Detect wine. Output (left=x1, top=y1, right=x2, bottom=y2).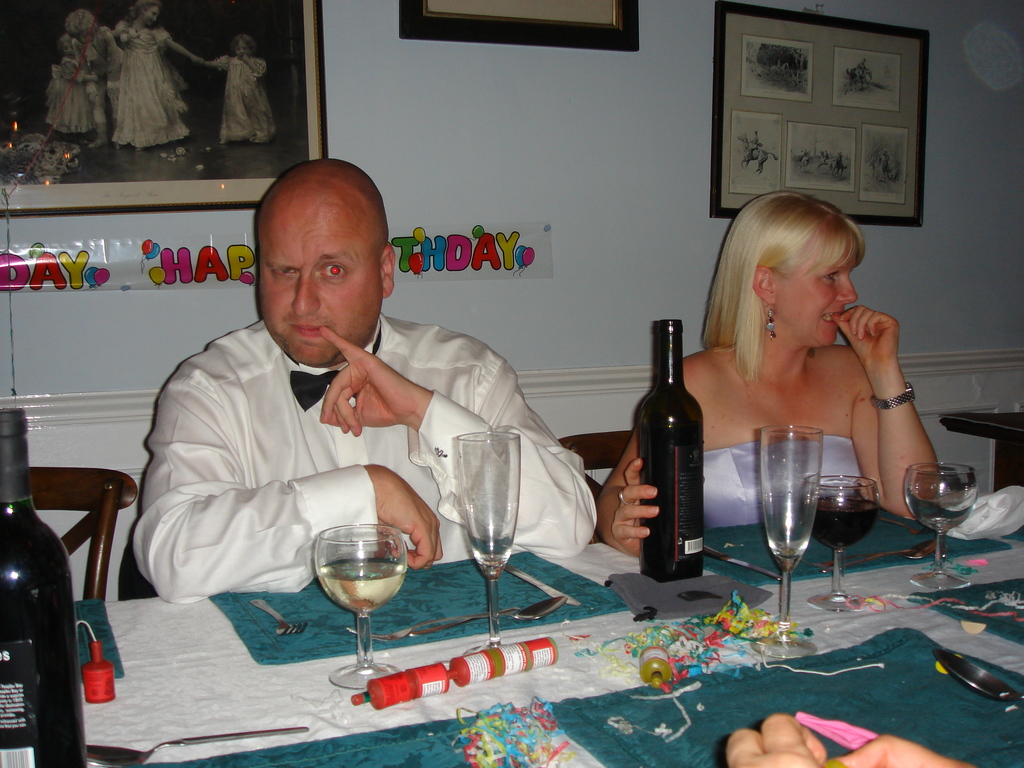
(left=625, top=321, right=721, bottom=564).
